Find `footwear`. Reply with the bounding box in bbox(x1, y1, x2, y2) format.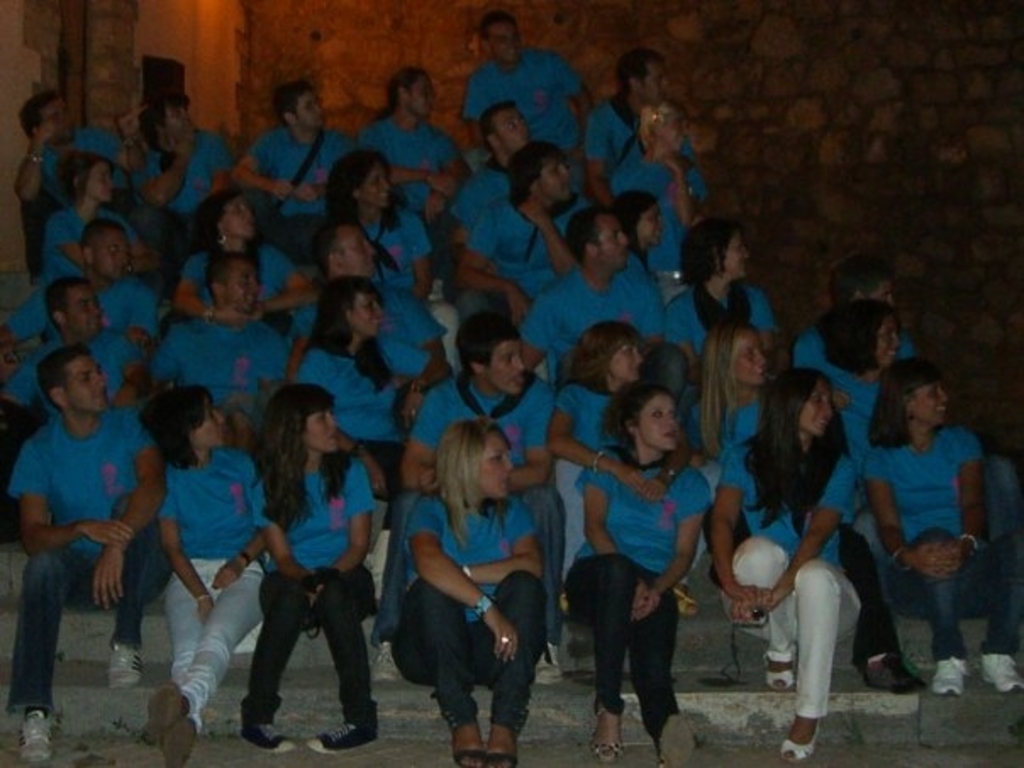
bbox(931, 663, 970, 695).
